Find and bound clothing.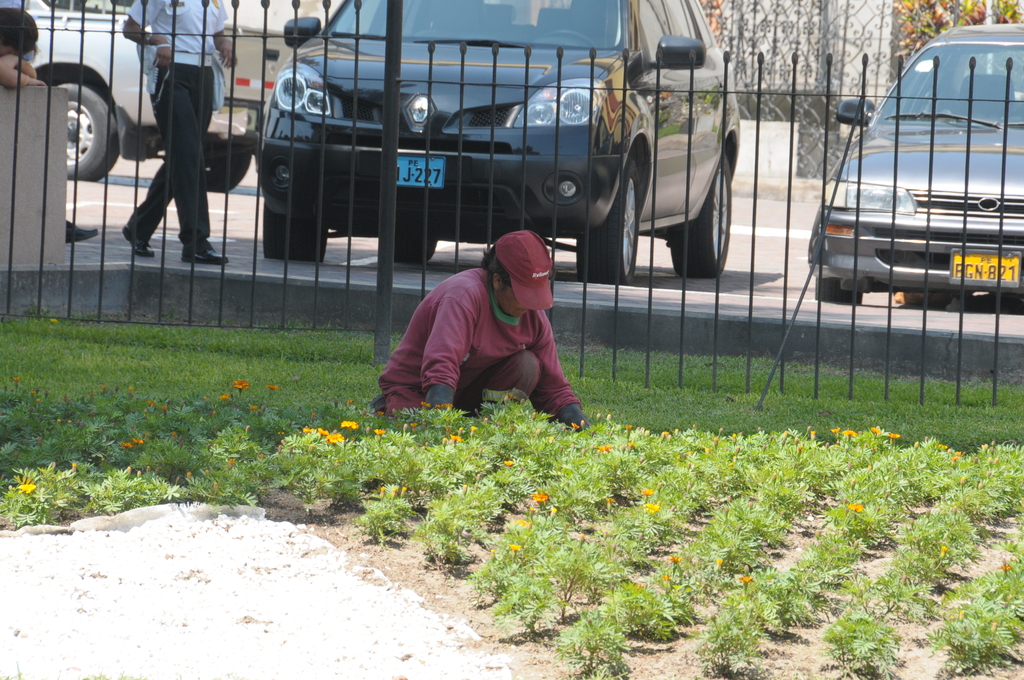
Bound: 376/265/603/414.
